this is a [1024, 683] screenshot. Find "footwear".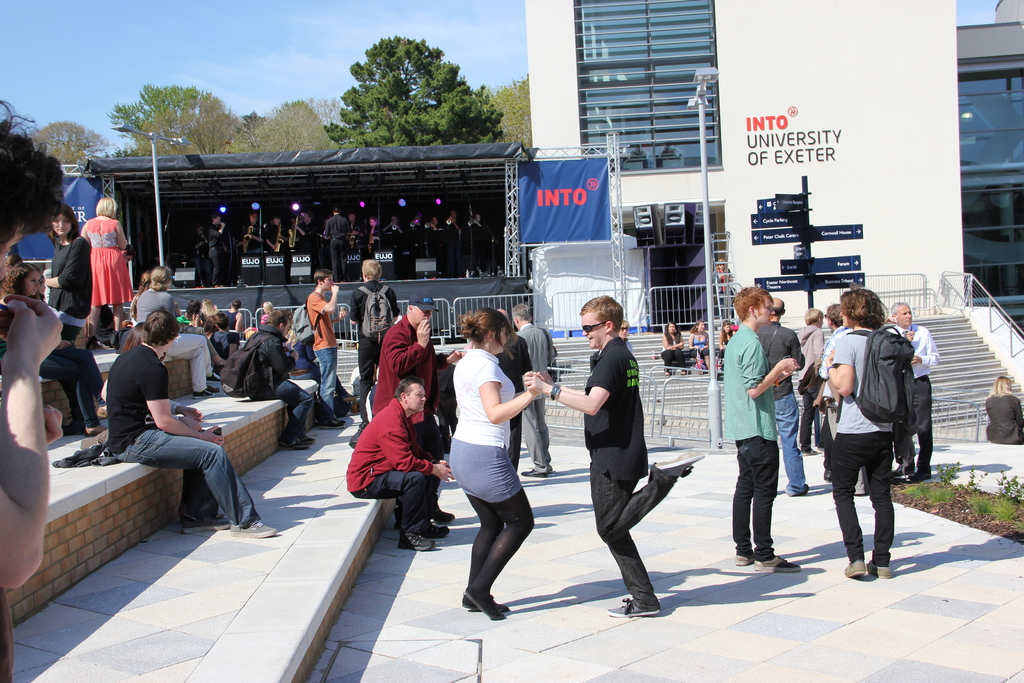
Bounding box: (462,597,511,609).
